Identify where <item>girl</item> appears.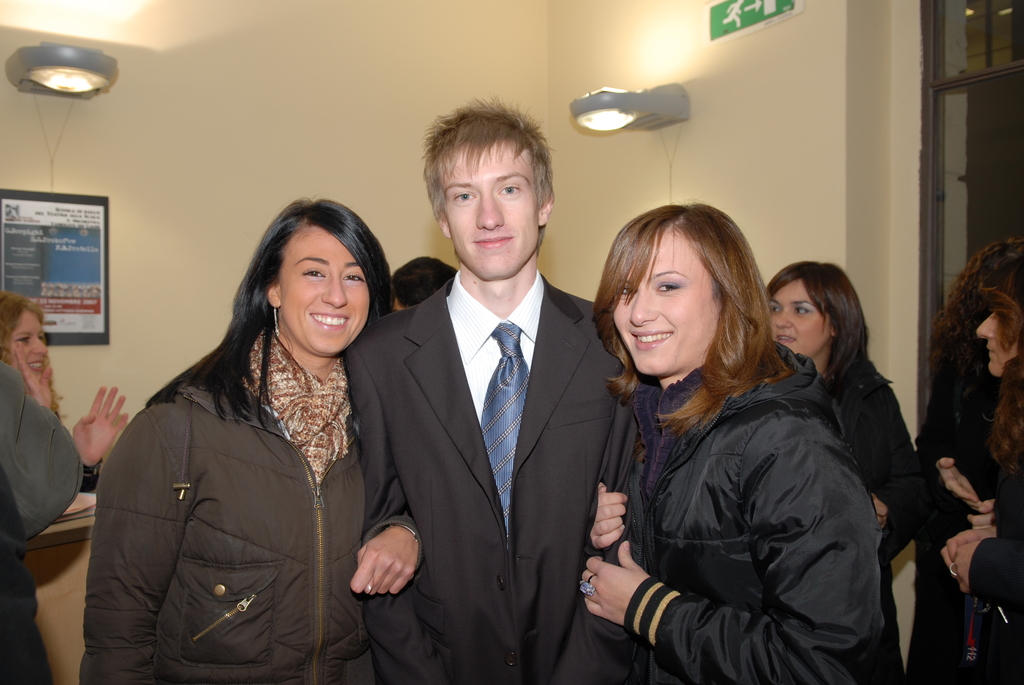
Appears at left=0, top=291, right=131, bottom=684.
